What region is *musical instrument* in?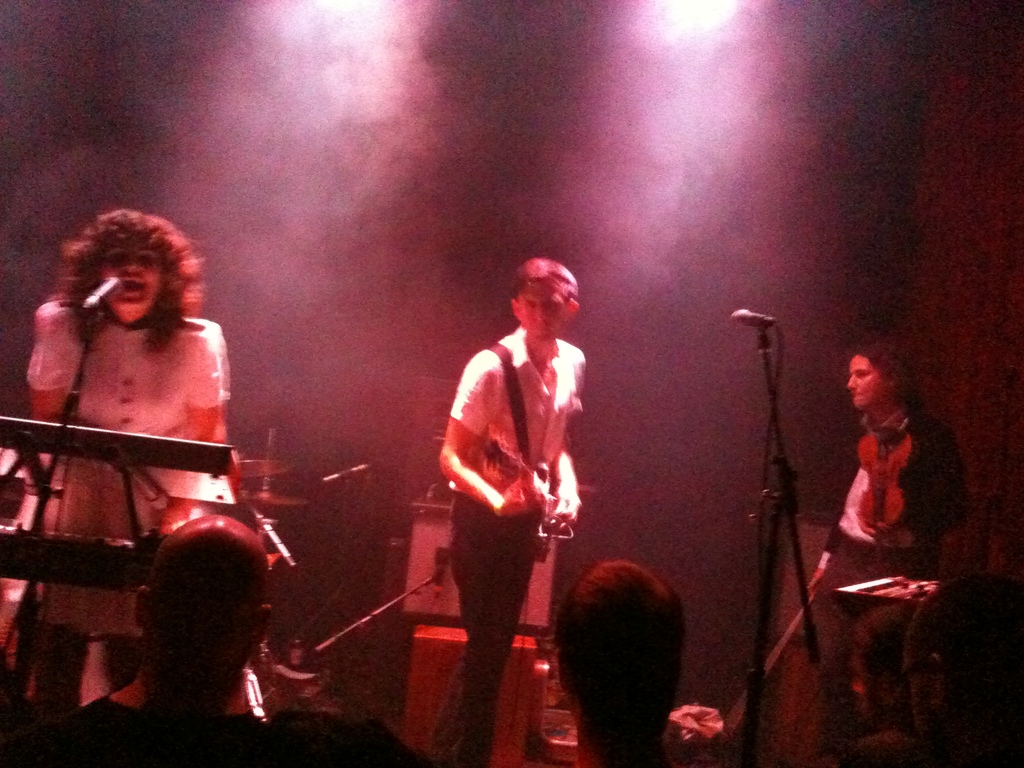
(0,513,159,602).
